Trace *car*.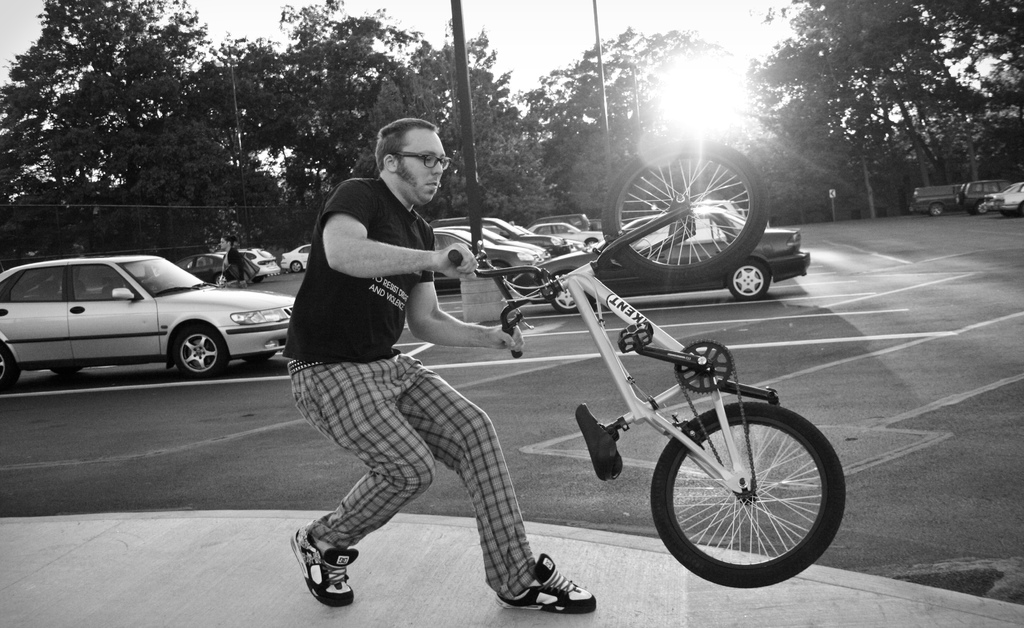
Traced to select_region(0, 246, 305, 386).
